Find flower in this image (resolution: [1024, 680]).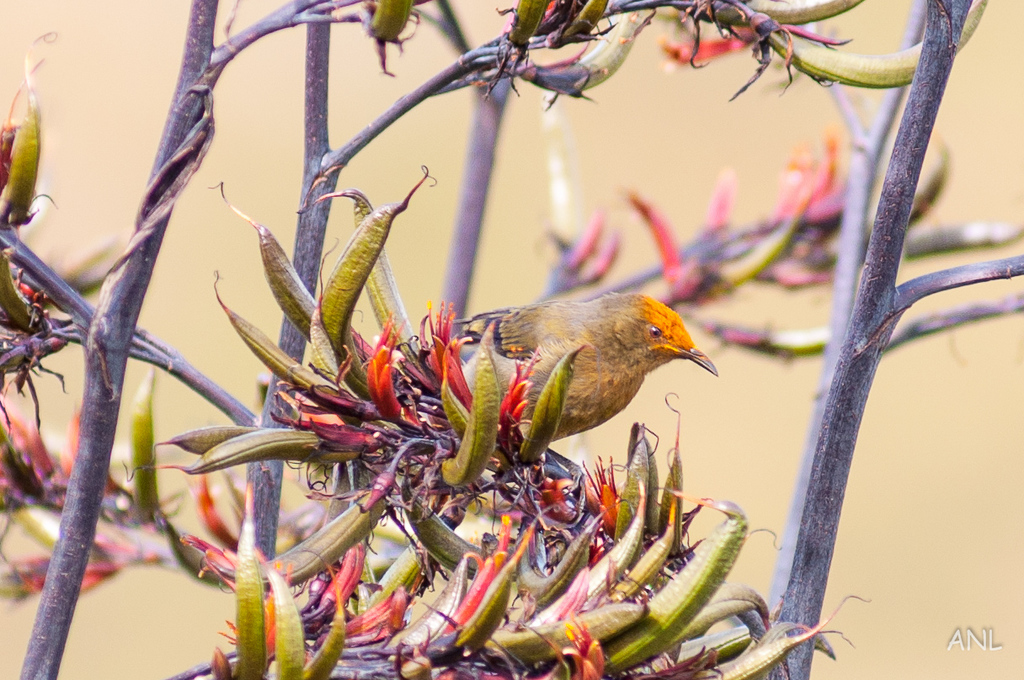
crop(363, 313, 426, 439).
